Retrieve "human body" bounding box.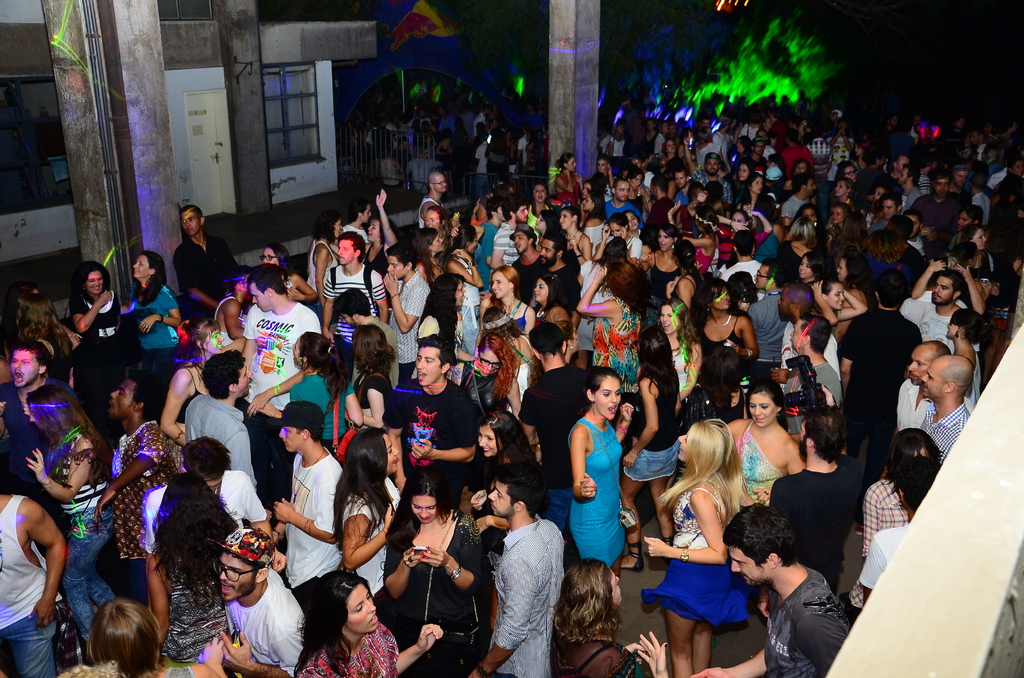
Bounding box: {"left": 899, "top": 262, "right": 980, "bottom": 400}.
